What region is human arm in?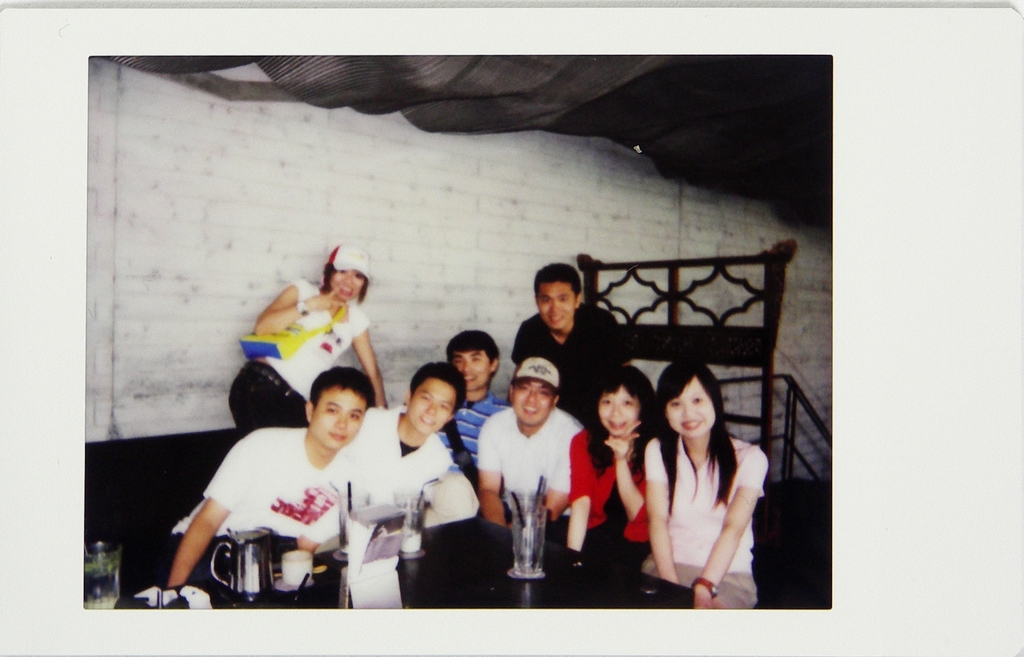
bbox=[560, 435, 595, 555].
